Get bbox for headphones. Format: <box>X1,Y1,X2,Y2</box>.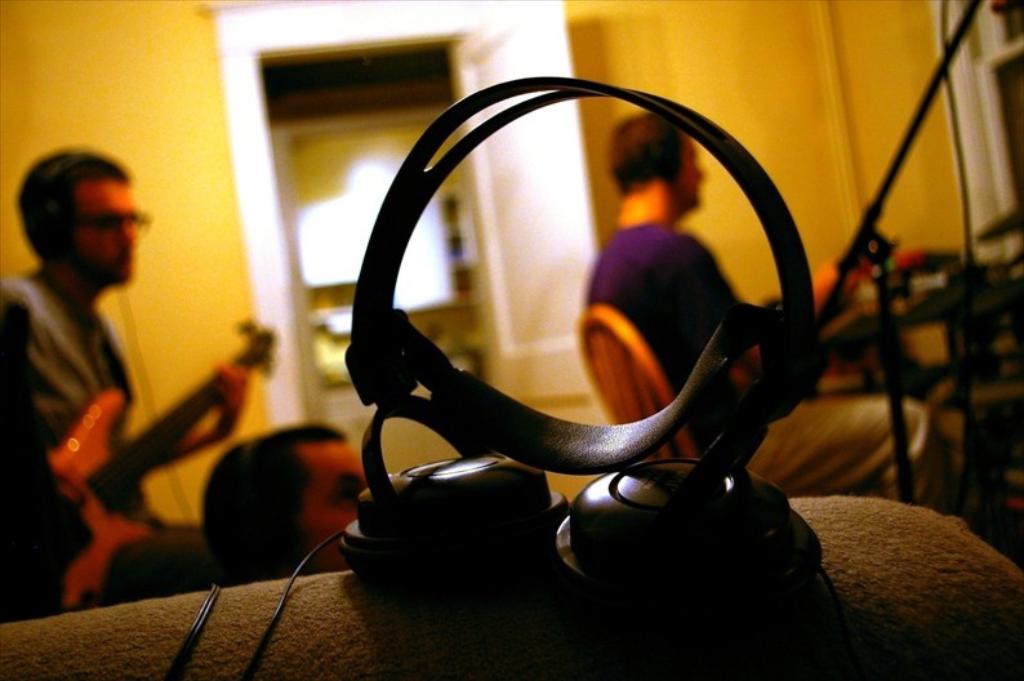
<box>161,72,840,680</box>.
